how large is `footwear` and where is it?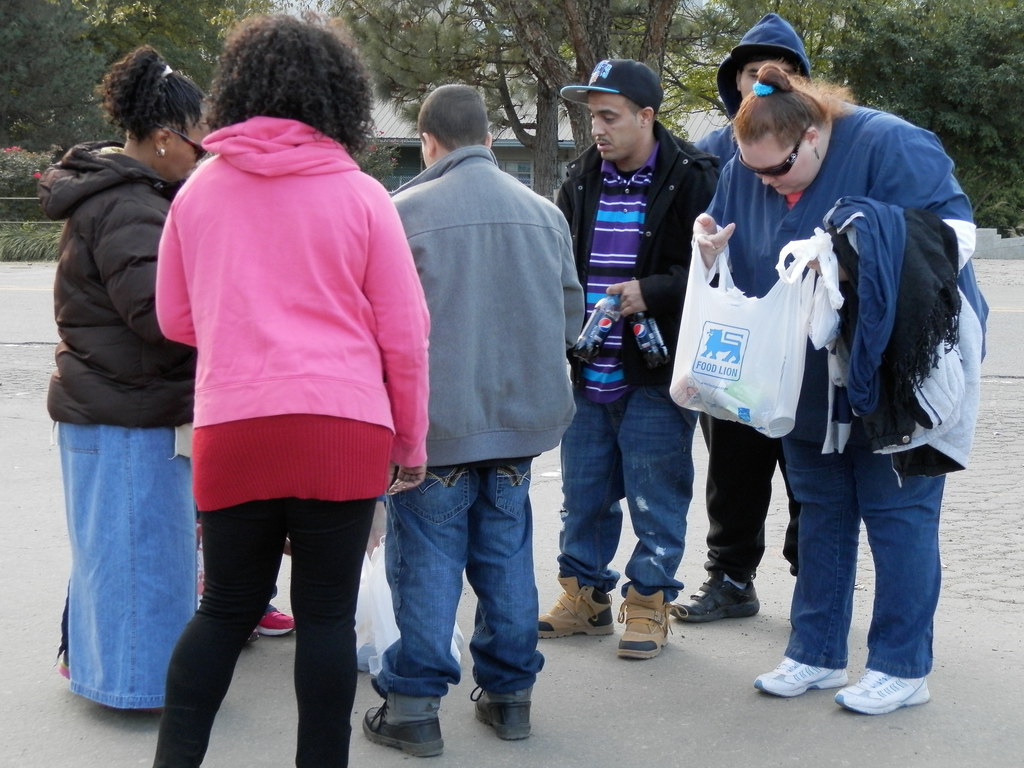
Bounding box: BBox(615, 581, 680, 664).
